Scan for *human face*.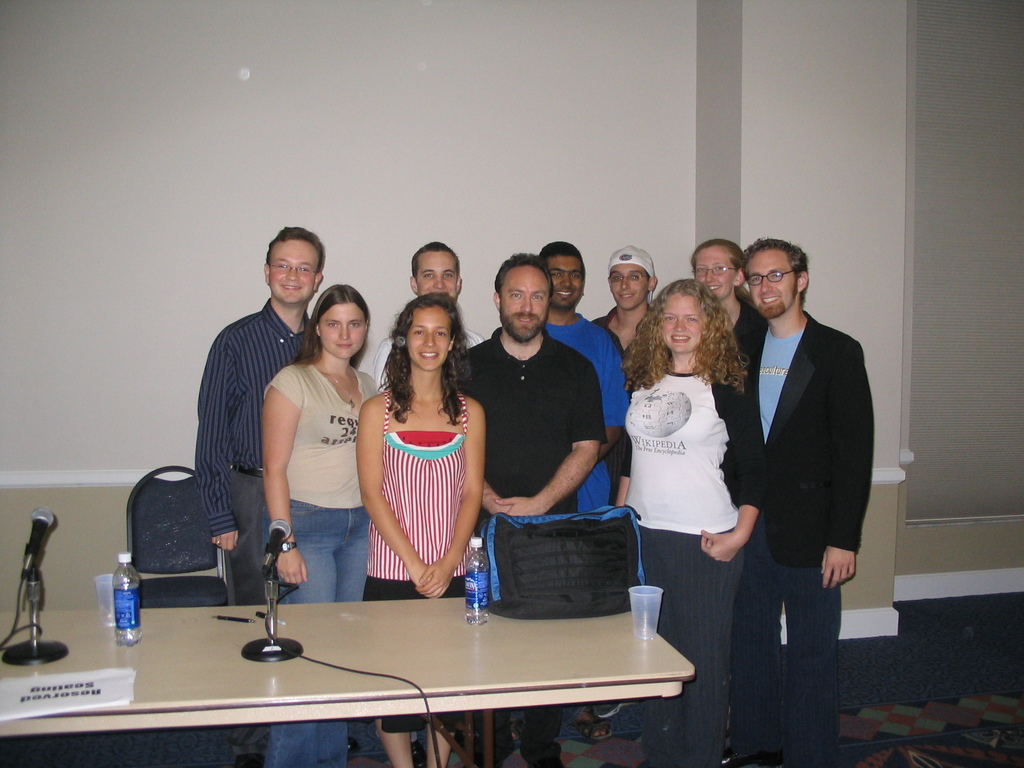
Scan result: [left=547, top=254, right=583, bottom=309].
